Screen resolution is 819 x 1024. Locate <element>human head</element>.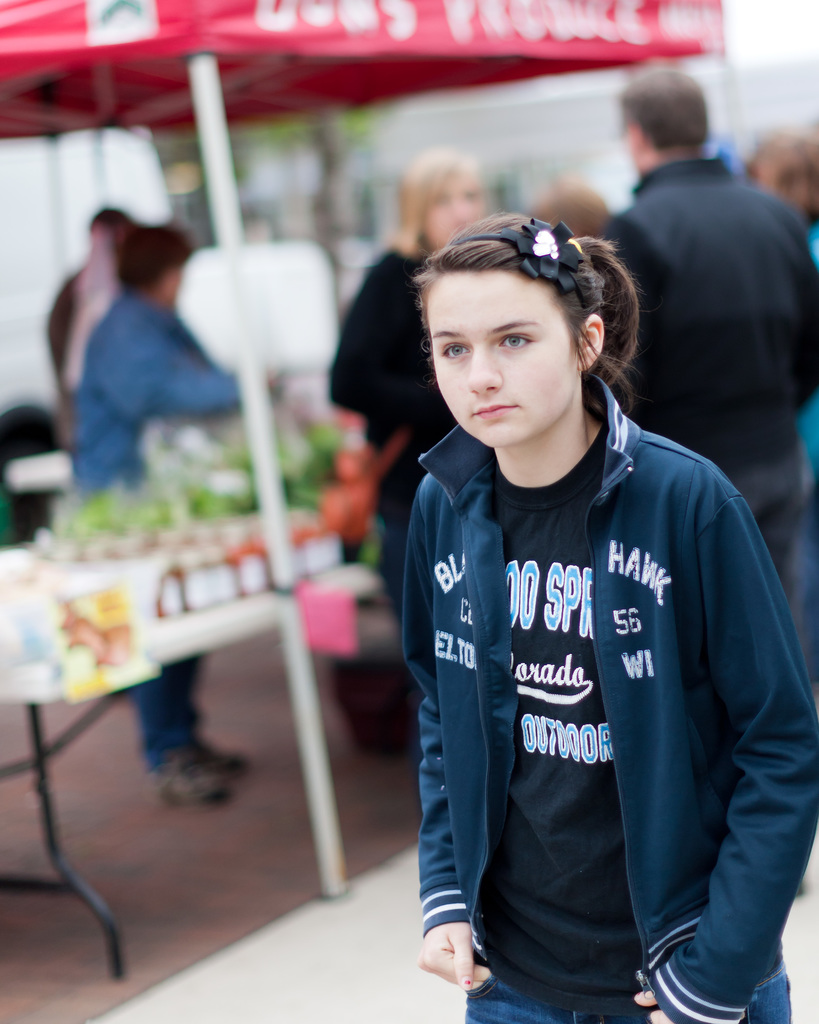
crop(400, 147, 489, 251).
